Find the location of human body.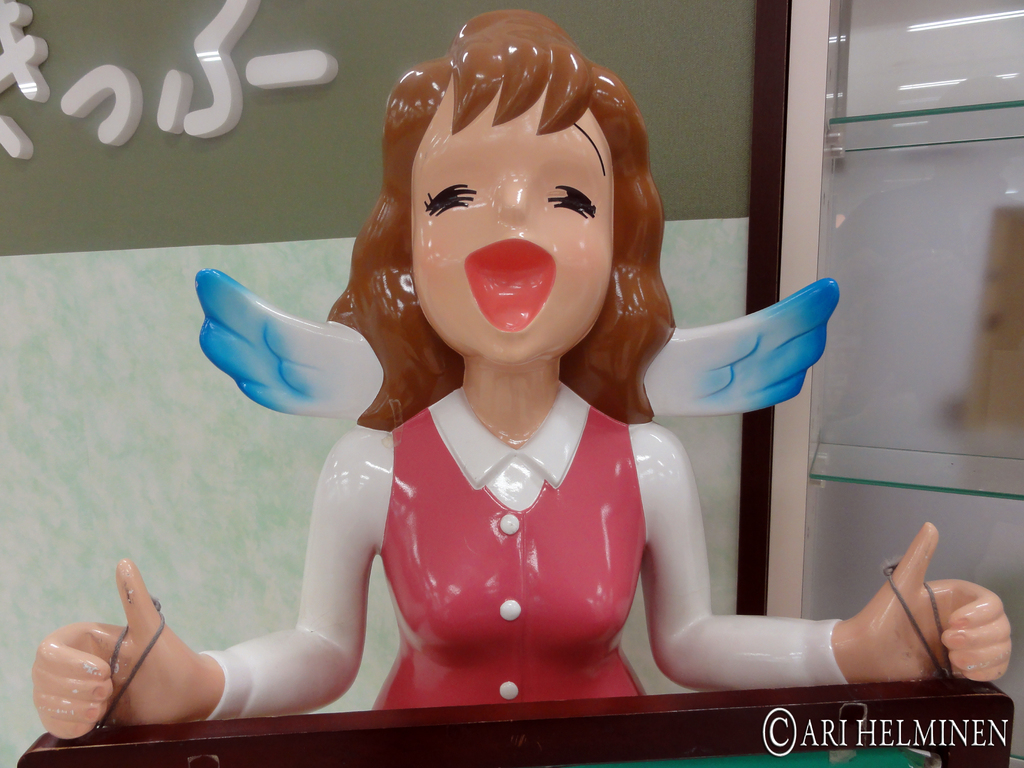
Location: x1=31, y1=6, x2=1012, y2=739.
